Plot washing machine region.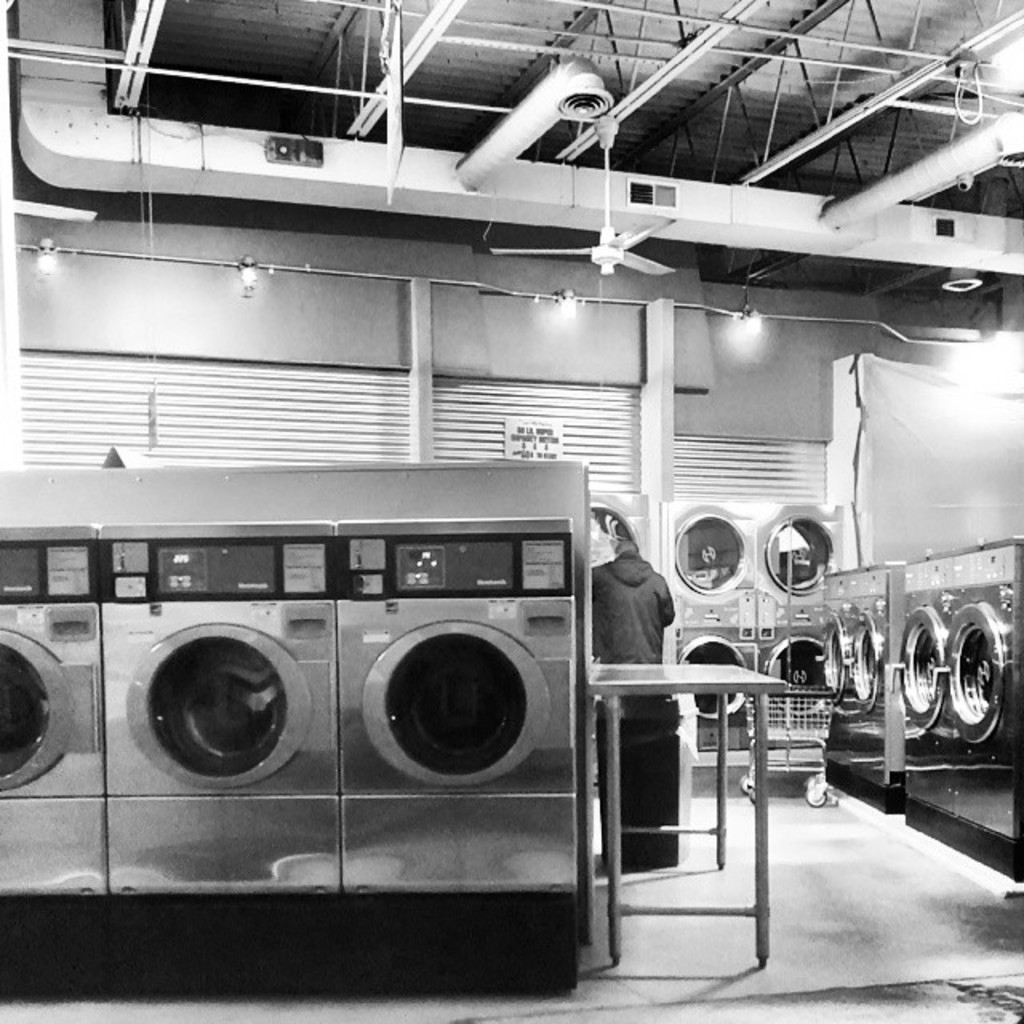
Plotted at rect(752, 486, 854, 622).
